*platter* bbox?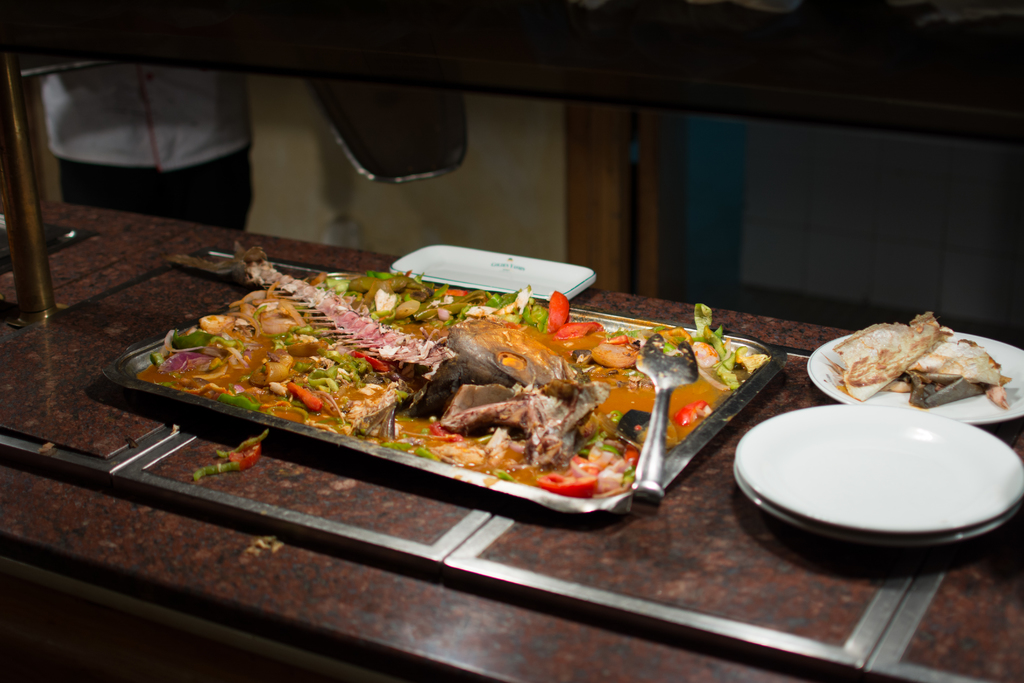
rect(735, 406, 1023, 530)
